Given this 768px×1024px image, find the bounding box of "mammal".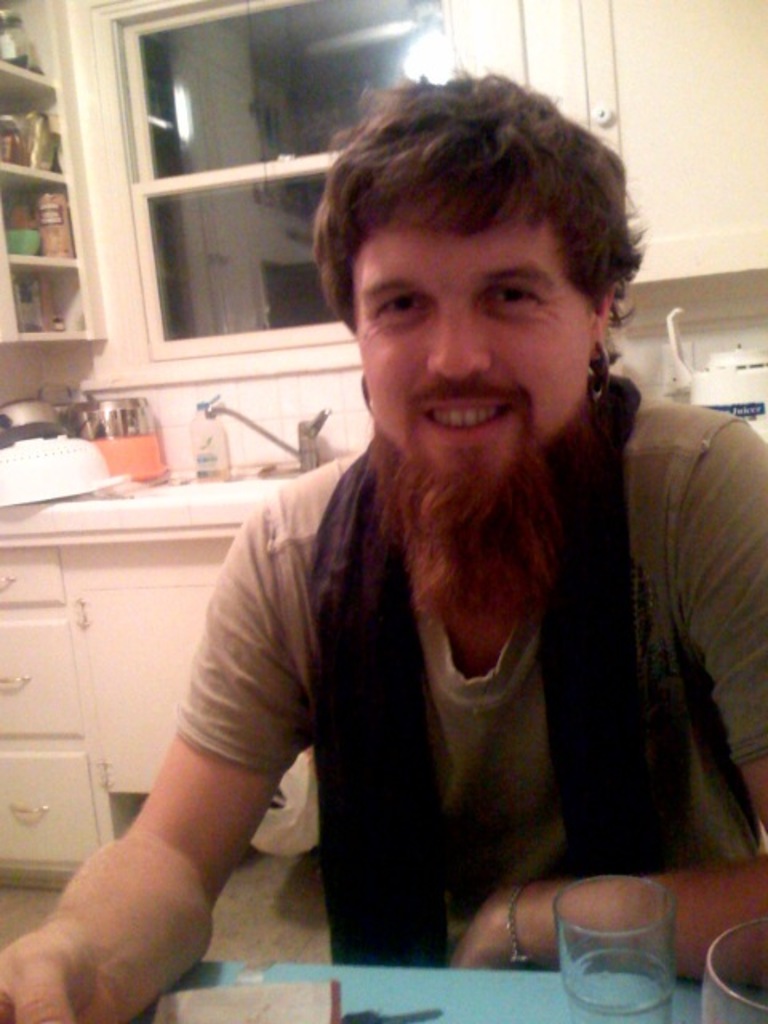
l=0, t=67, r=766, b=1022.
